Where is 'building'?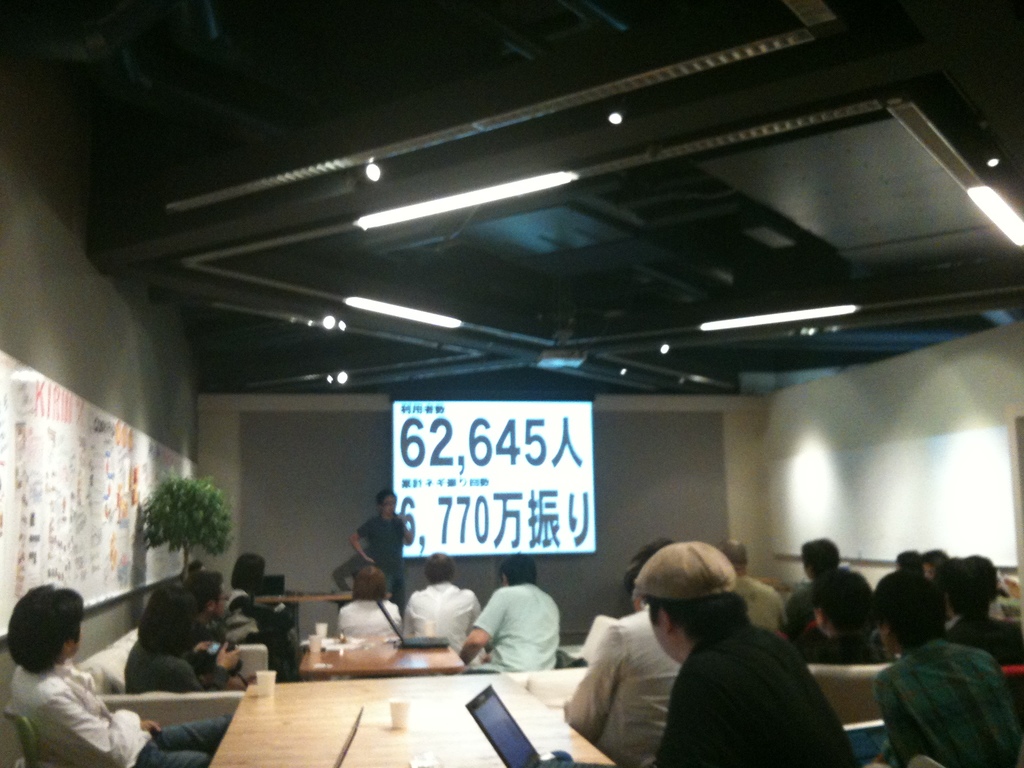
BBox(0, 0, 1023, 767).
